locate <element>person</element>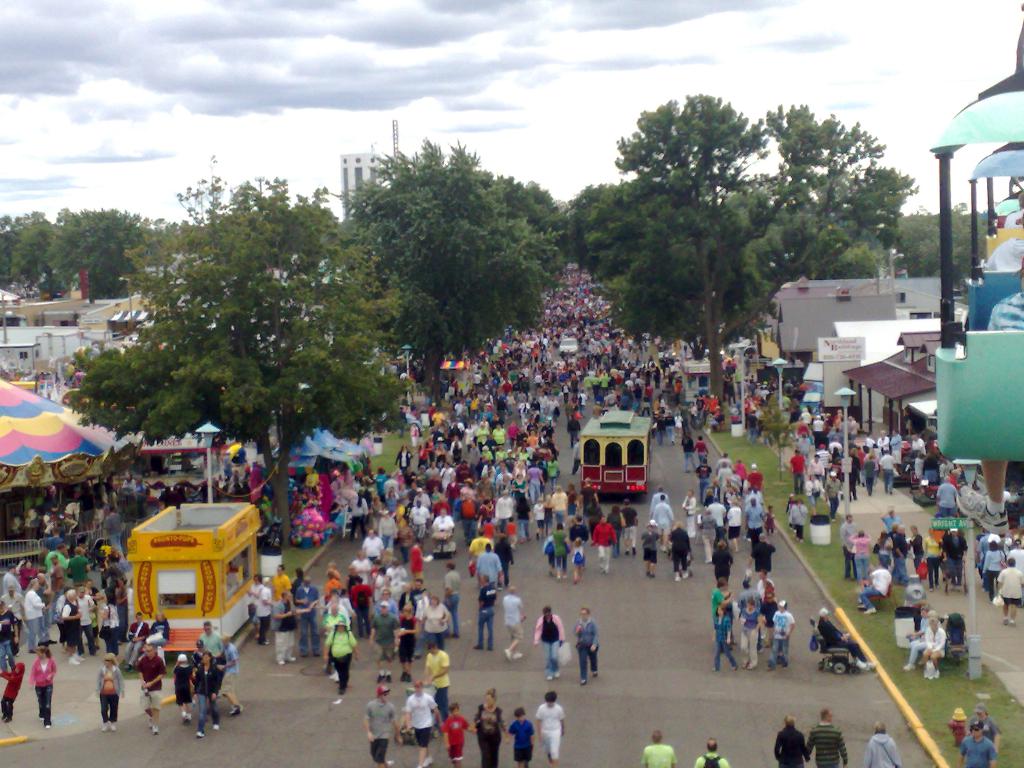
[left=921, top=618, right=948, bottom=677]
